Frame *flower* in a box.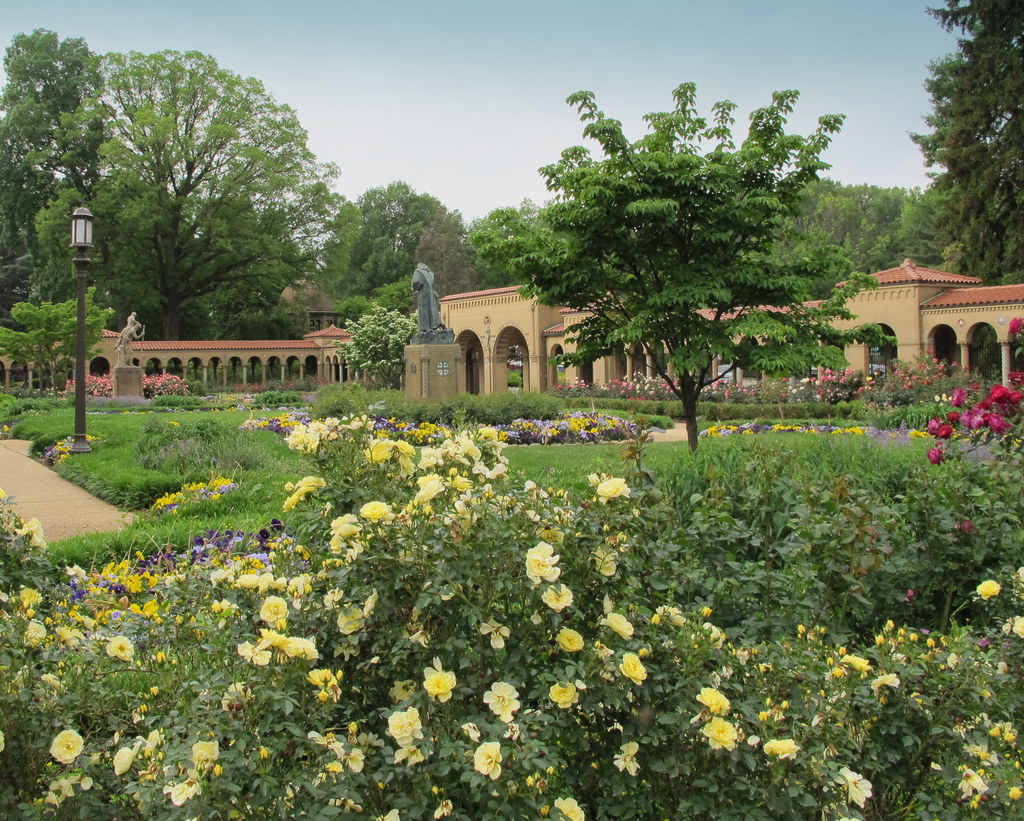
[x1=525, y1=539, x2=562, y2=588].
